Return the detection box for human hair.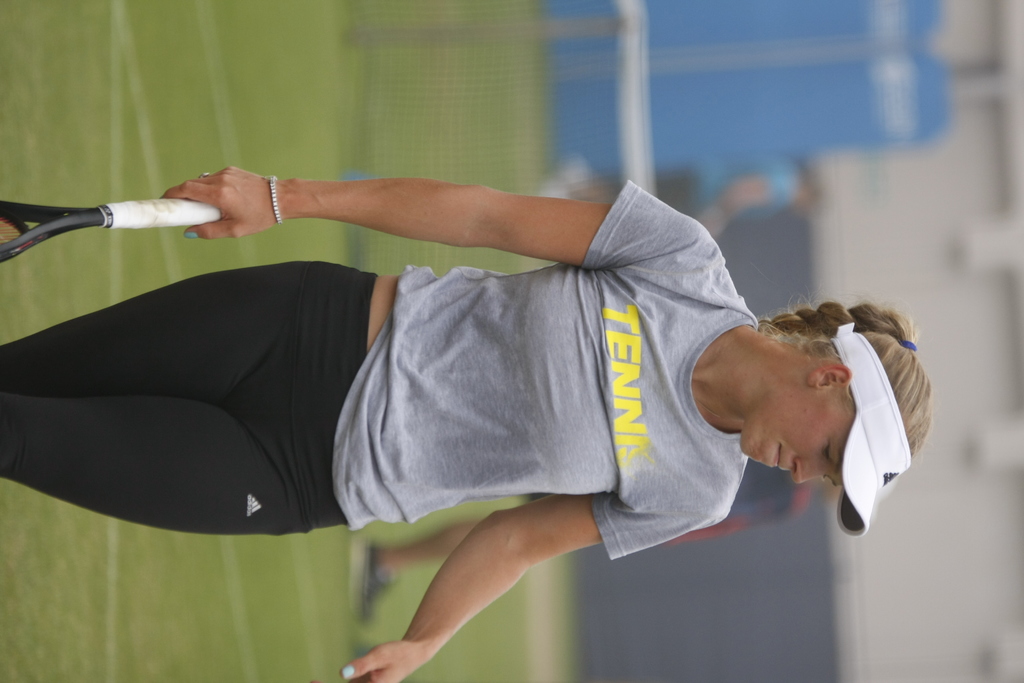
l=736, t=289, r=913, b=472.
